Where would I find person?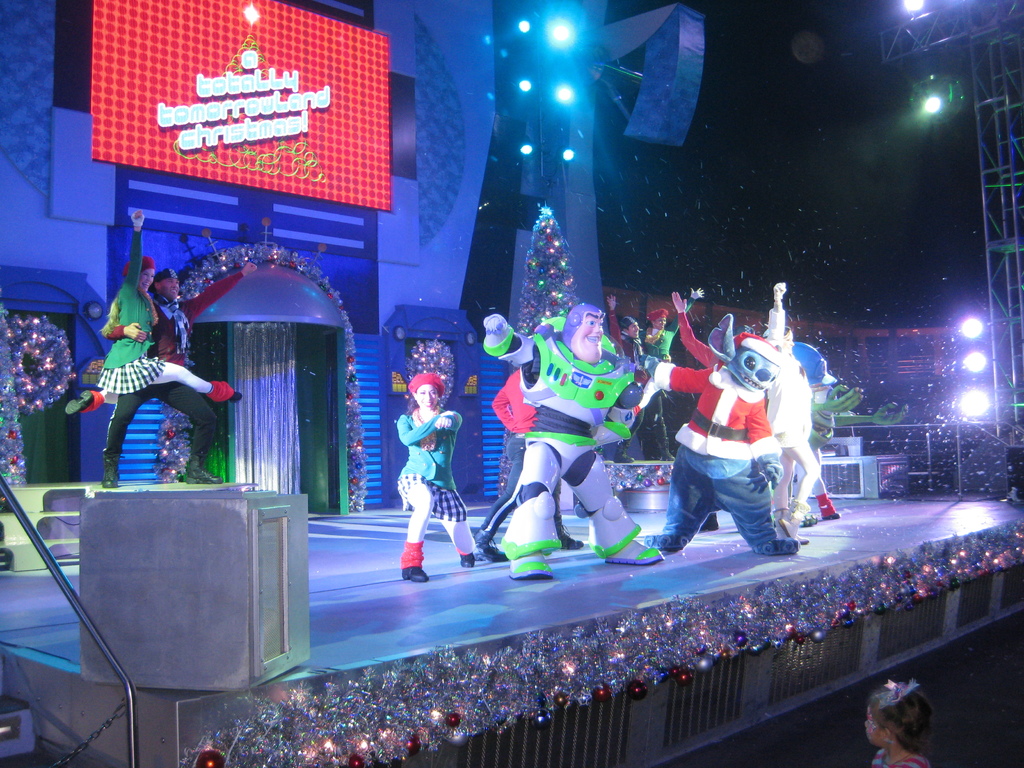
At select_region(623, 280, 709, 463).
